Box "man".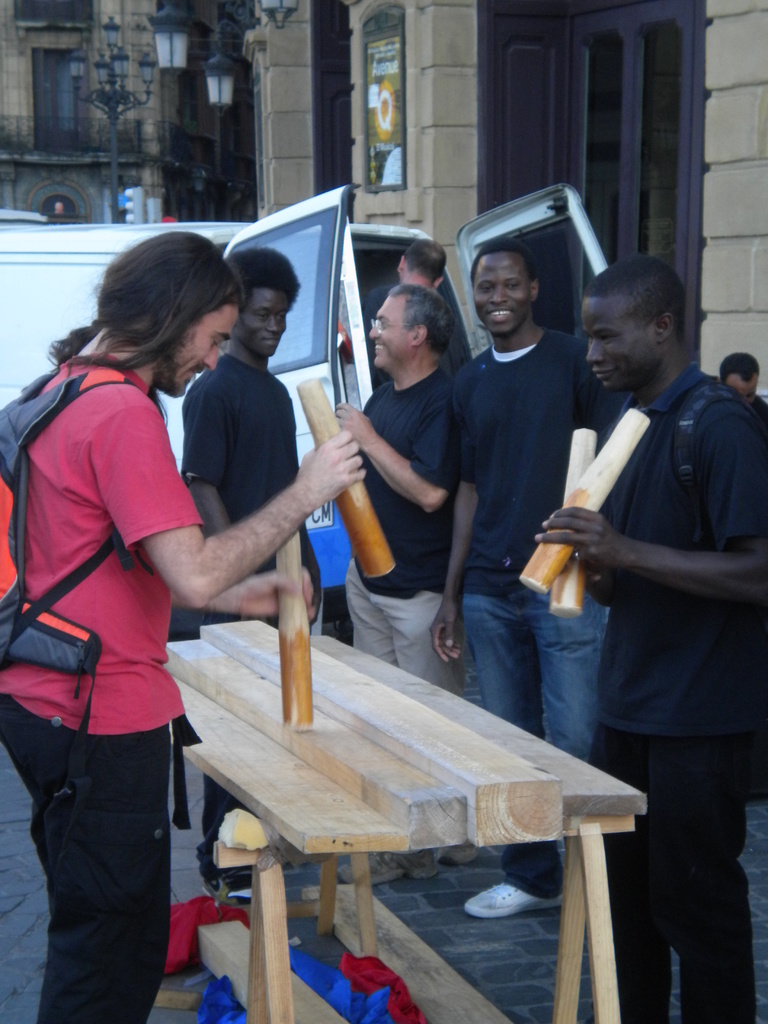
bbox(537, 254, 767, 1023).
